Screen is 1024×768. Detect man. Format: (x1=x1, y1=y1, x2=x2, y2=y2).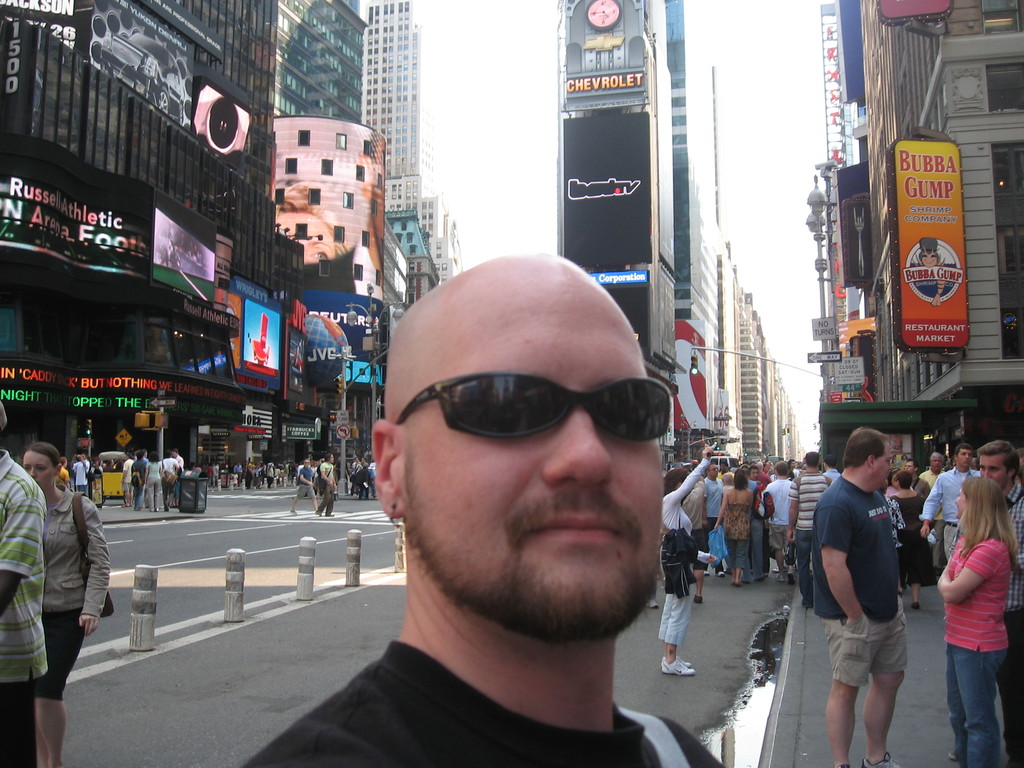
(x1=240, y1=252, x2=736, y2=767).
